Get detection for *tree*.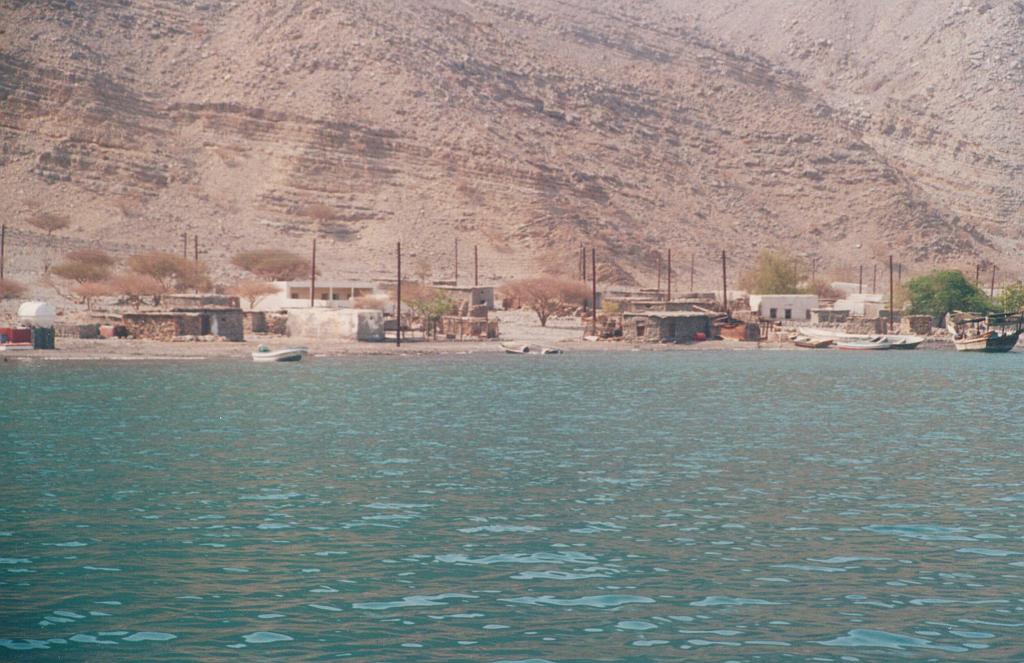
Detection: x1=351, y1=298, x2=380, y2=308.
